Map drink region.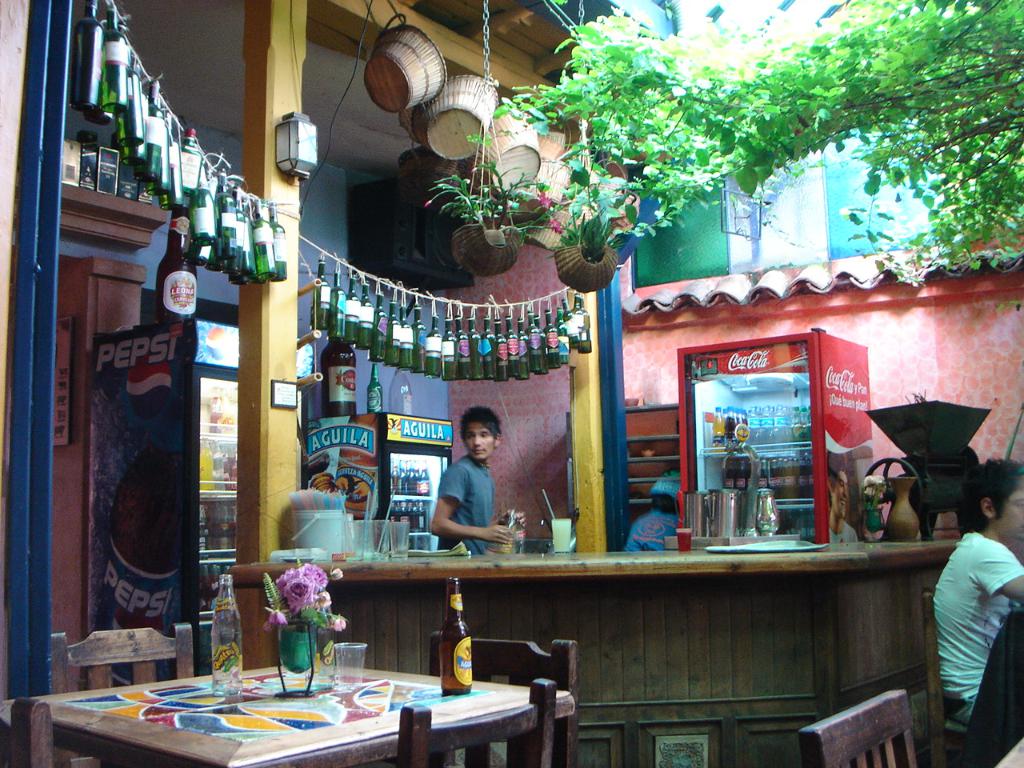
Mapped to [left=551, top=517, right=573, bottom=551].
